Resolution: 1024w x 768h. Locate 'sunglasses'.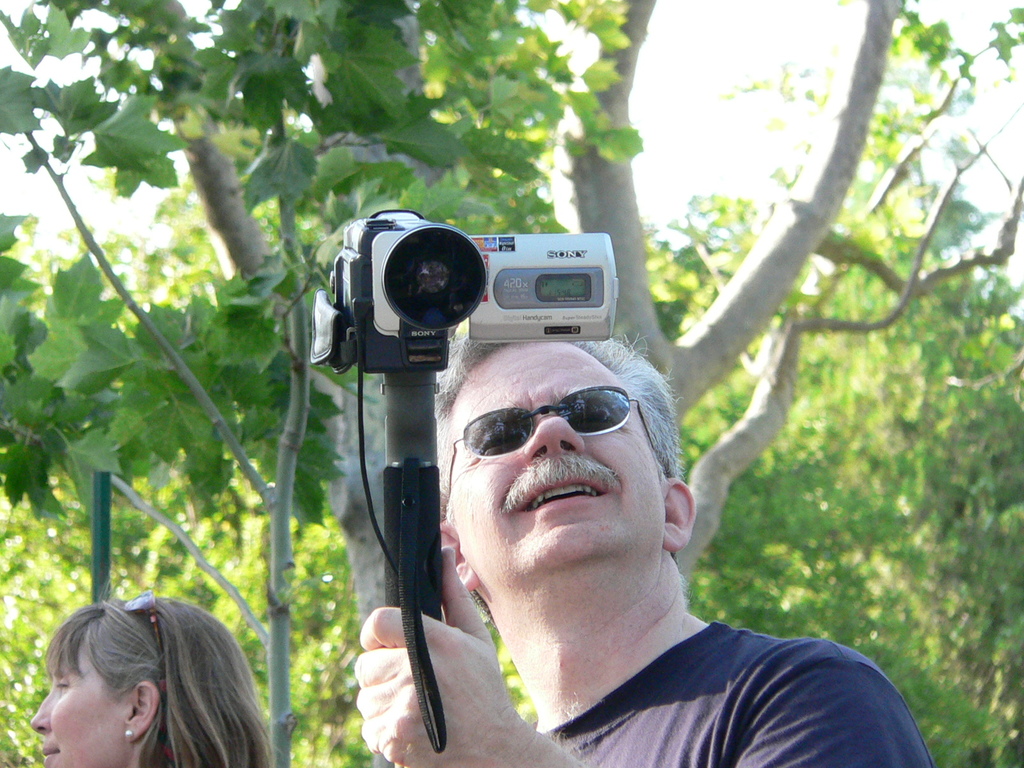
left=443, top=383, right=674, bottom=516.
